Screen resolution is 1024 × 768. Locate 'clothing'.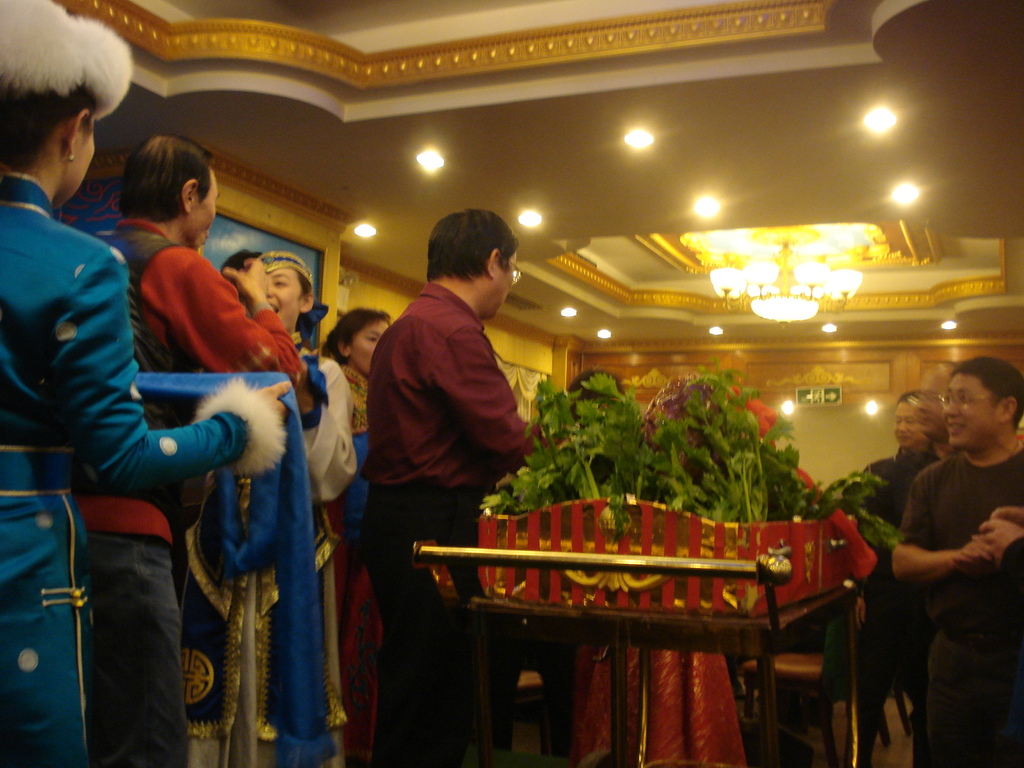
Rect(72, 209, 303, 767).
